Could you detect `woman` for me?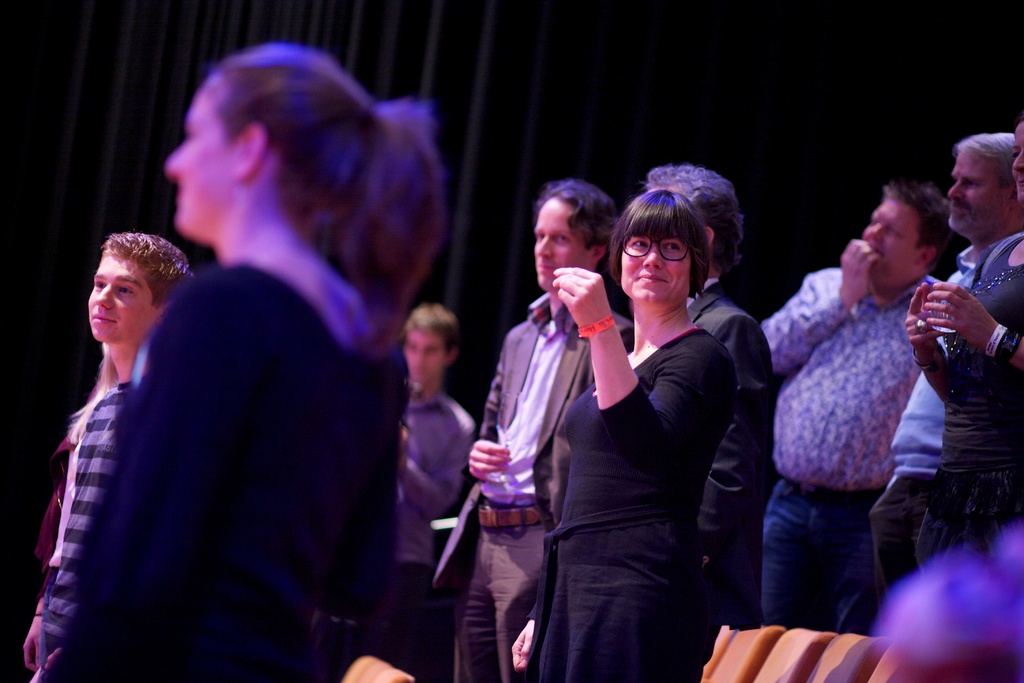
Detection result: {"left": 33, "top": 42, "right": 442, "bottom": 682}.
